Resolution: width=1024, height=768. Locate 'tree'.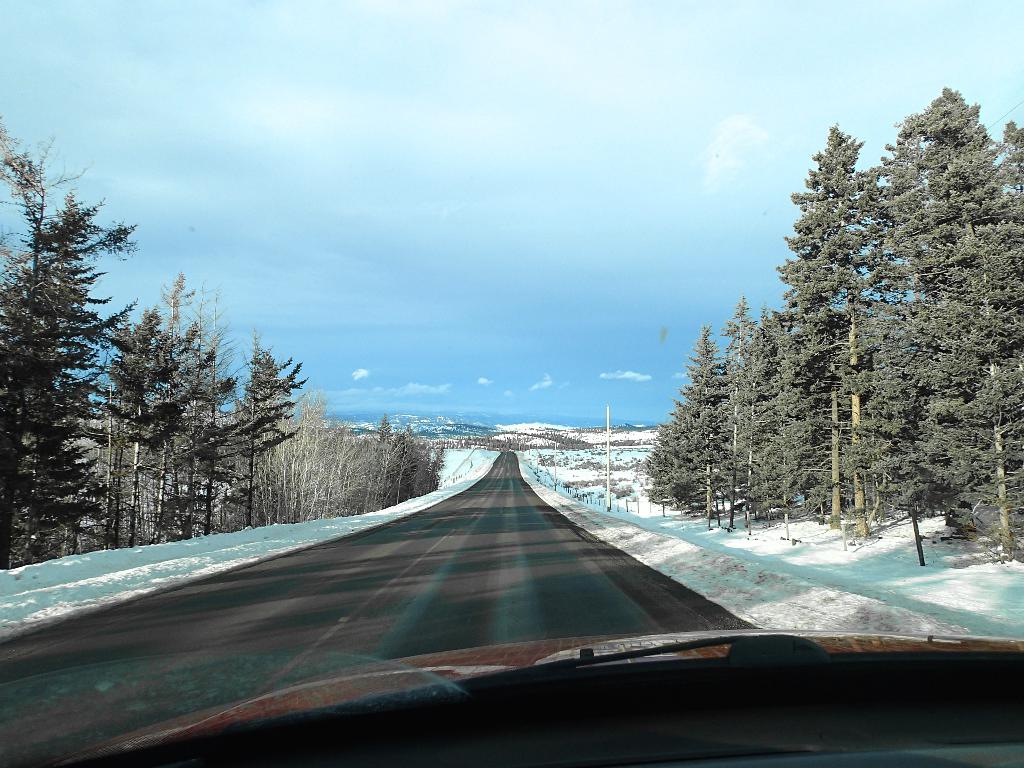
{"x1": 779, "y1": 298, "x2": 851, "y2": 521}.
